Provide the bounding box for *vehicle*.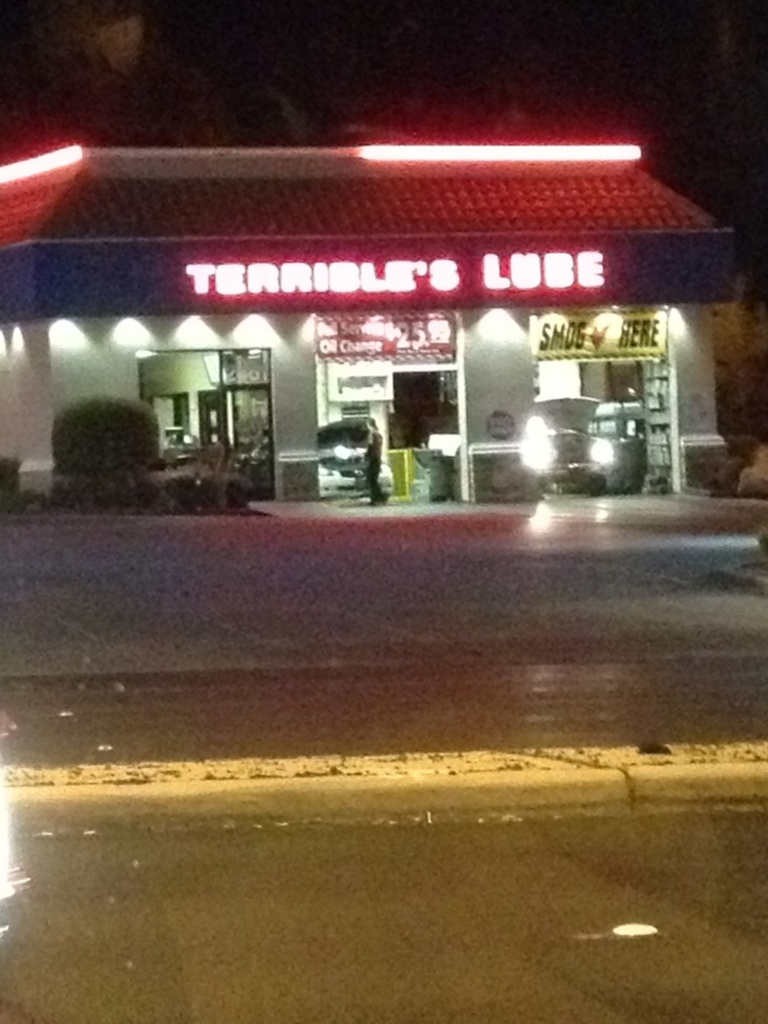
detection(304, 413, 401, 512).
